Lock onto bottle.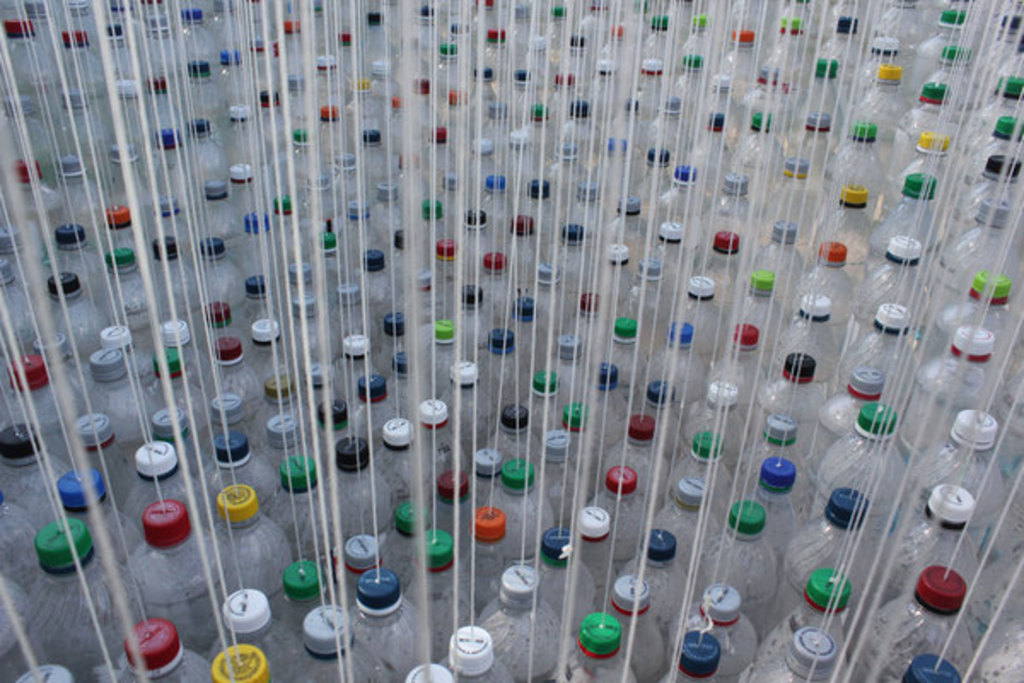
Locked: (362,5,399,61).
